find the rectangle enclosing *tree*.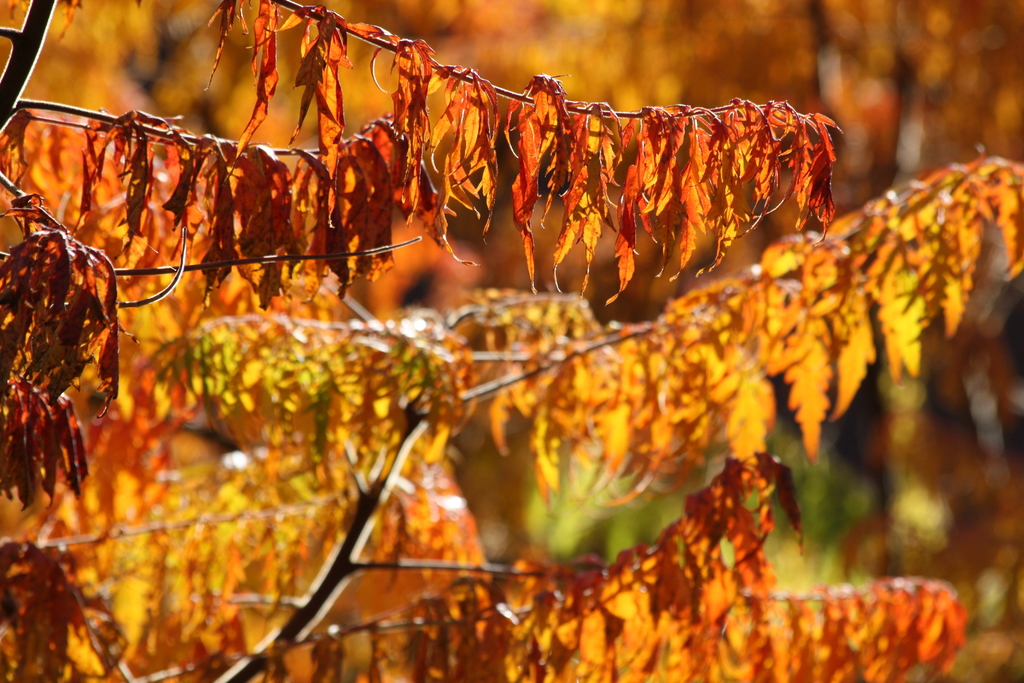
[left=0, top=0, right=1023, bottom=671].
